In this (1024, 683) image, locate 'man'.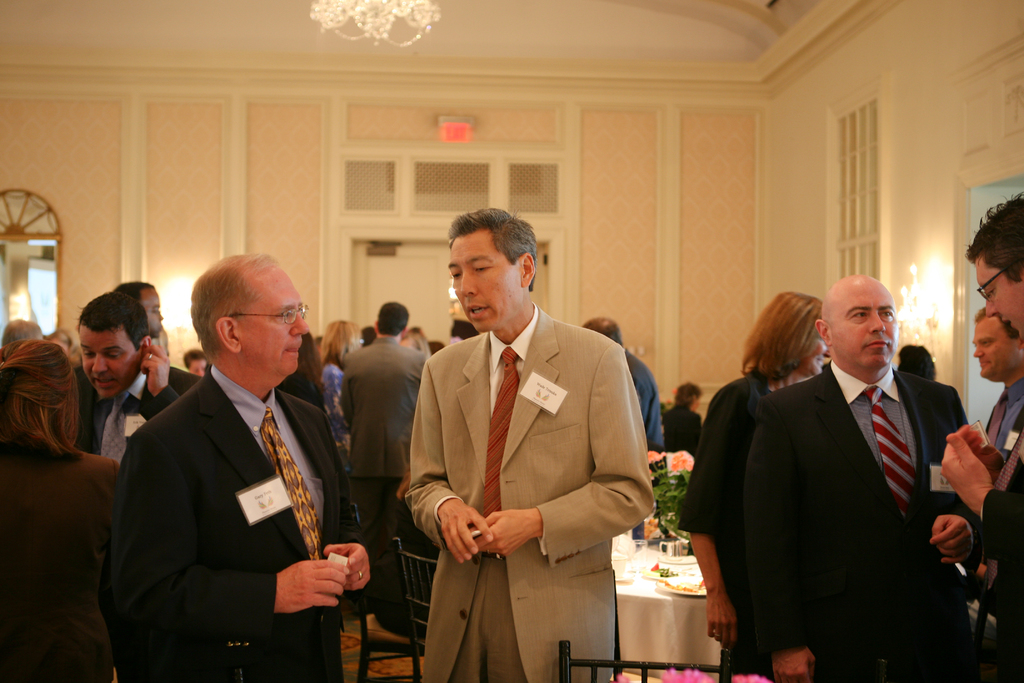
Bounding box: bbox(108, 254, 371, 682).
